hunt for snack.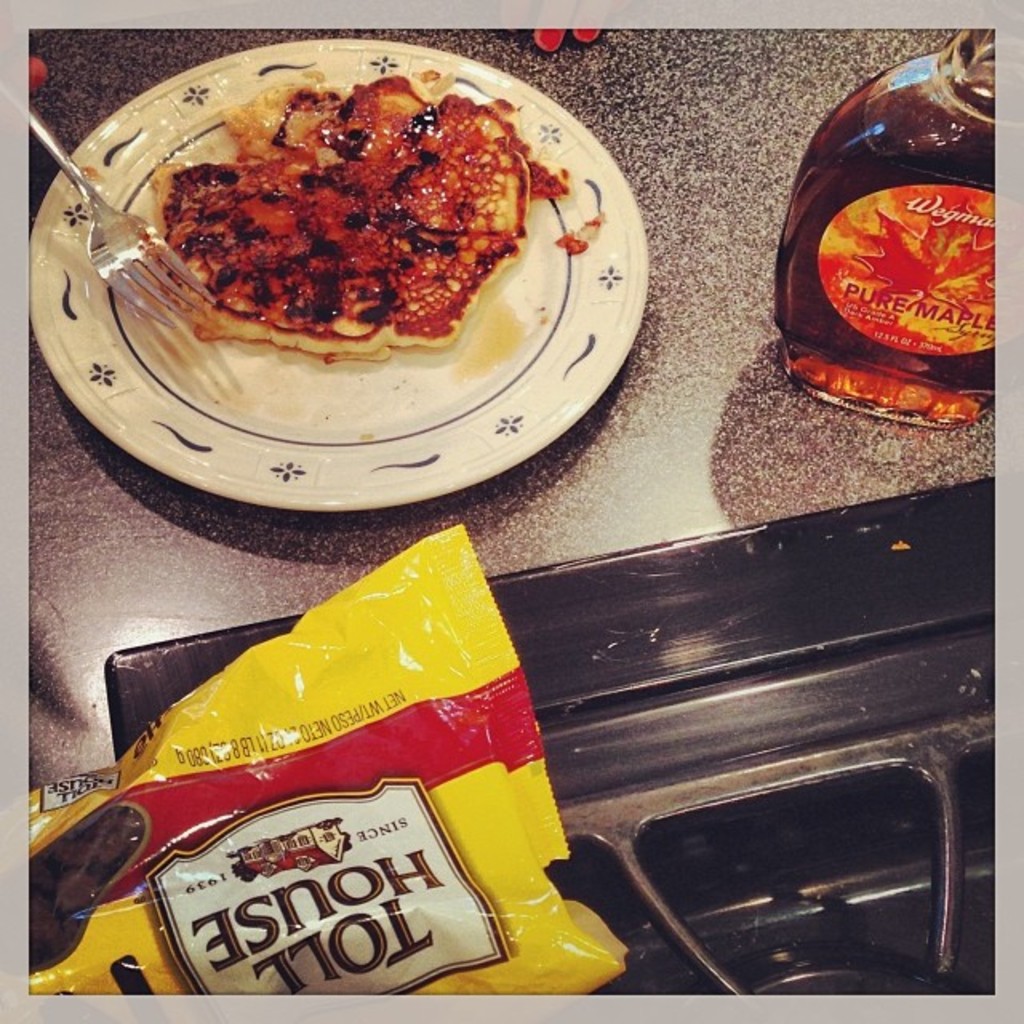
Hunted down at detection(149, 54, 544, 370).
